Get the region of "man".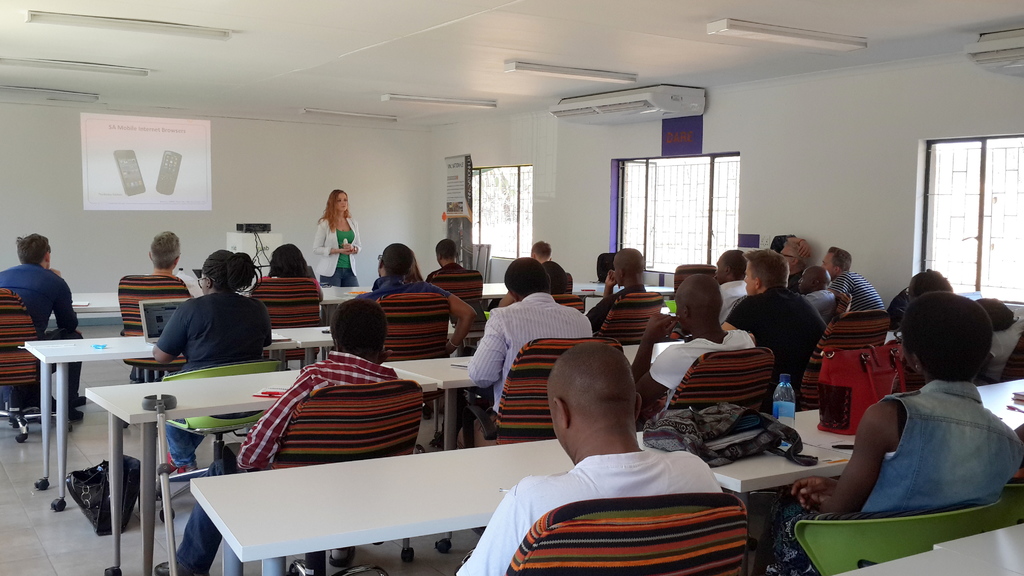
(700,254,834,396).
